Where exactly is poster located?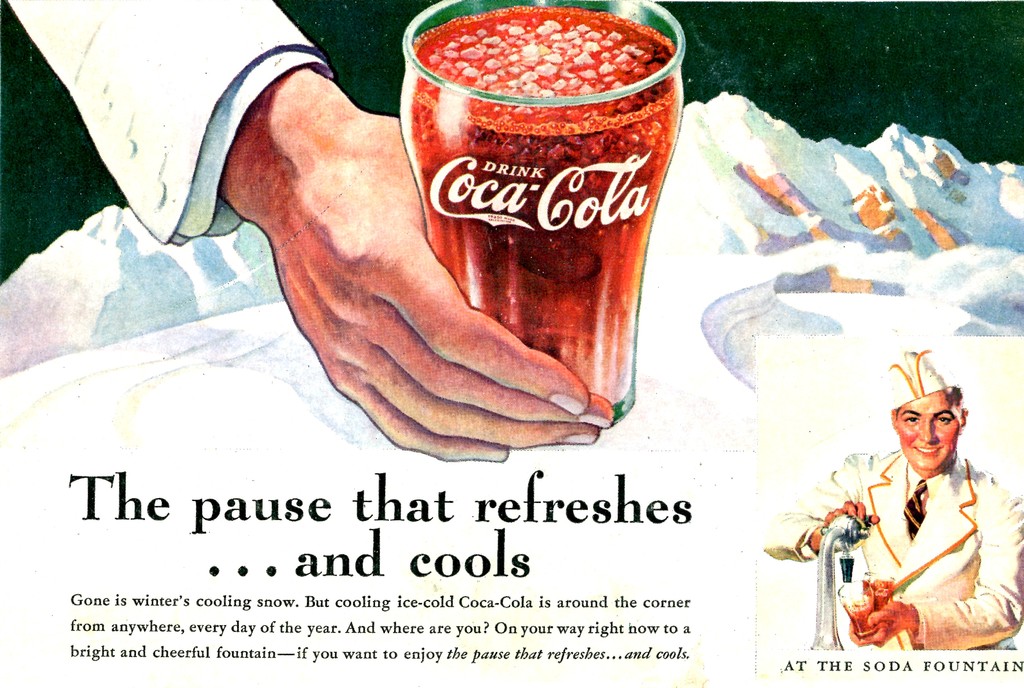
Its bounding box is {"left": 0, "top": 0, "right": 1023, "bottom": 687}.
